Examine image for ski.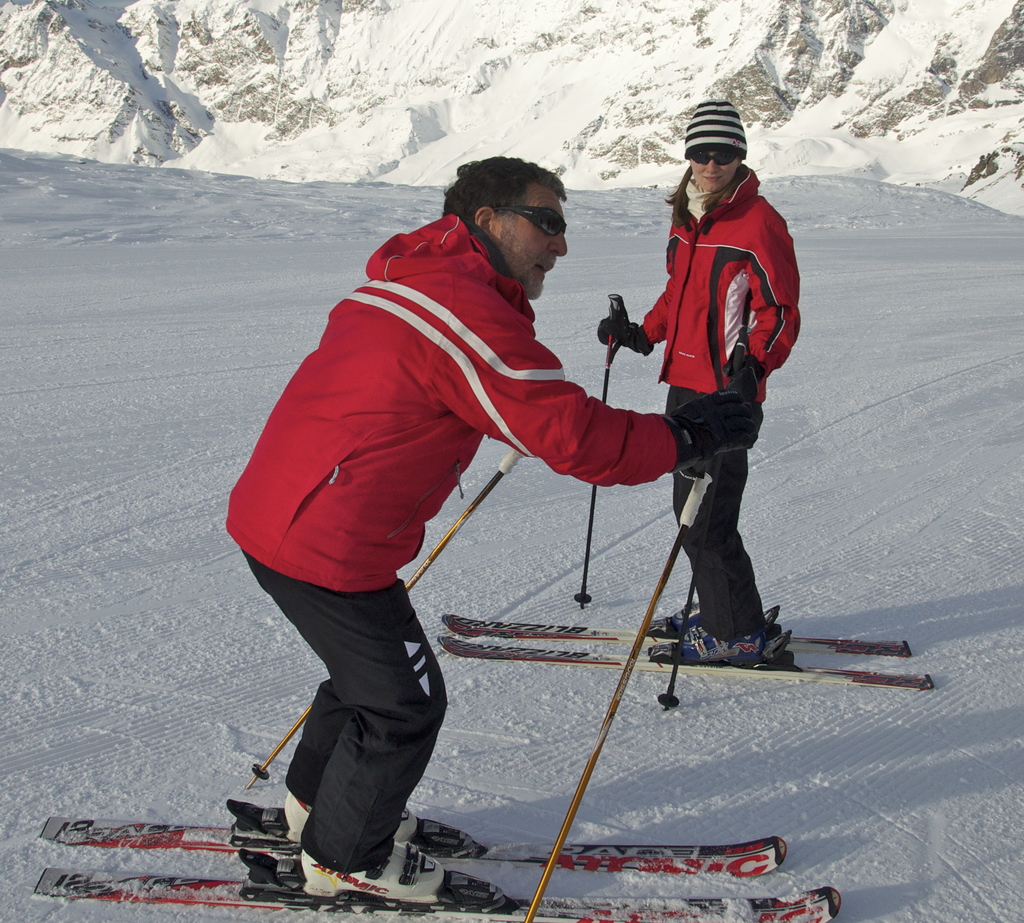
Examination result: bbox=(438, 610, 916, 658).
